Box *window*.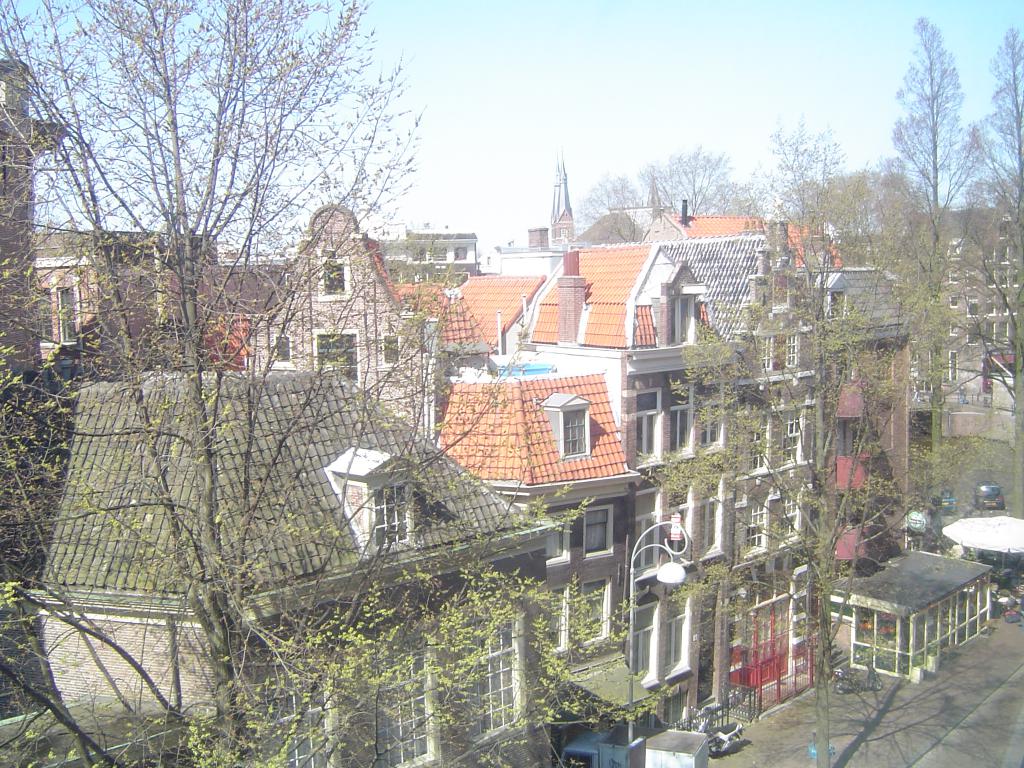
box(620, 485, 661, 574).
